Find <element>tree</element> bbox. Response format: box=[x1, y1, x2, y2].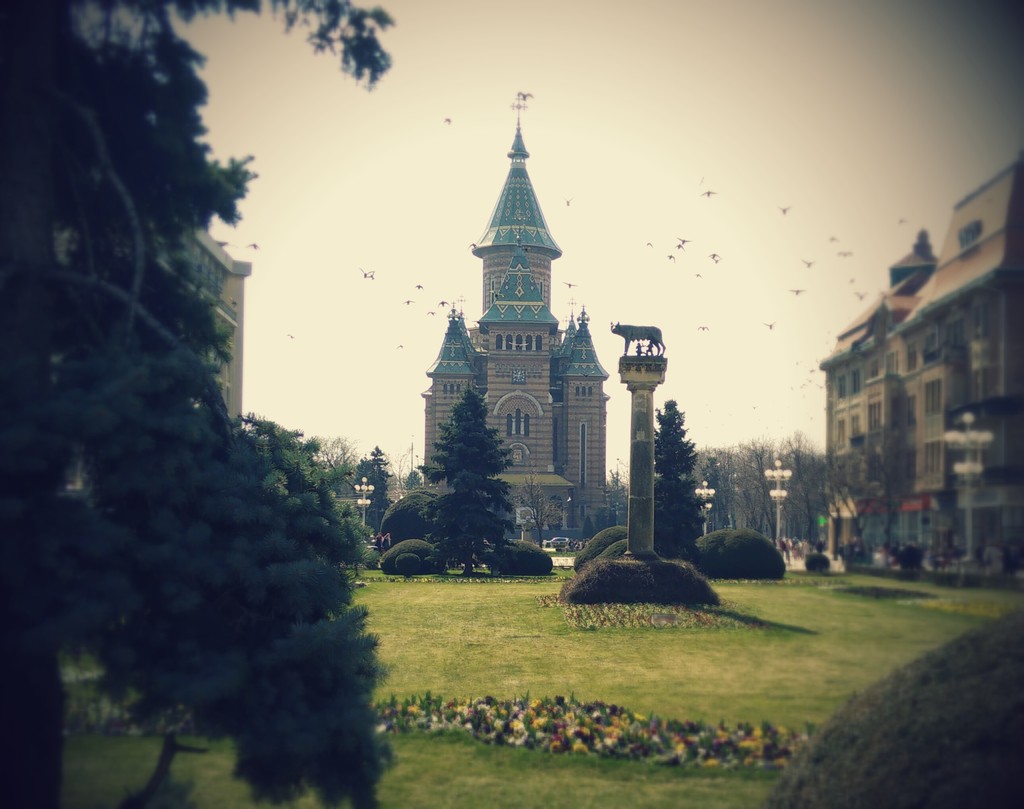
box=[349, 442, 402, 539].
